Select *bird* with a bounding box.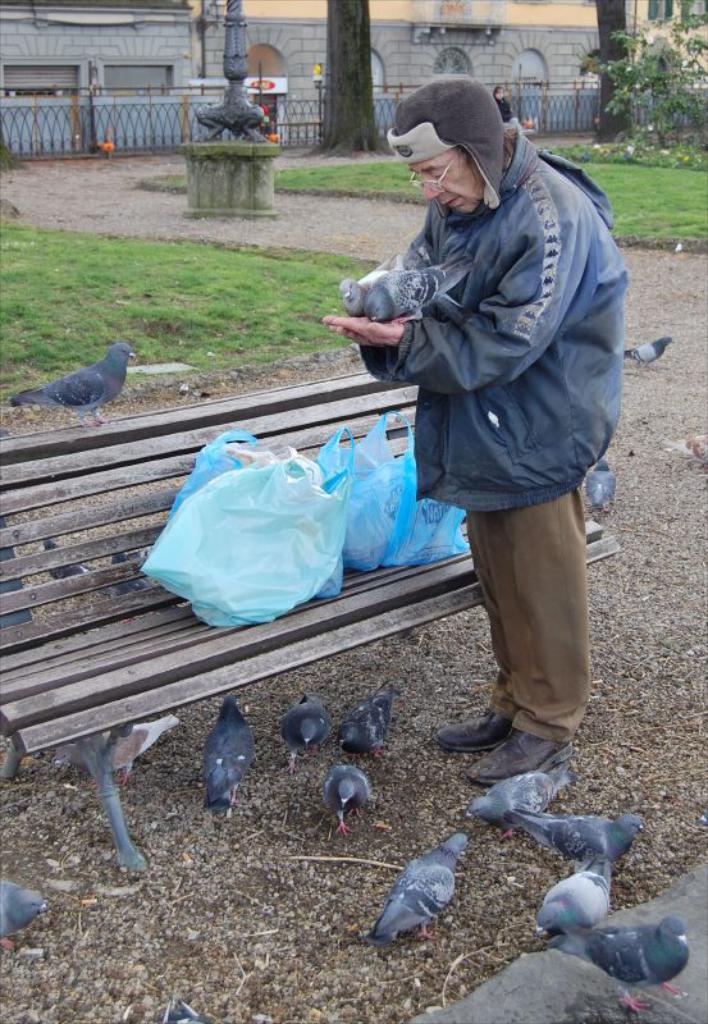
583,453,617,526.
